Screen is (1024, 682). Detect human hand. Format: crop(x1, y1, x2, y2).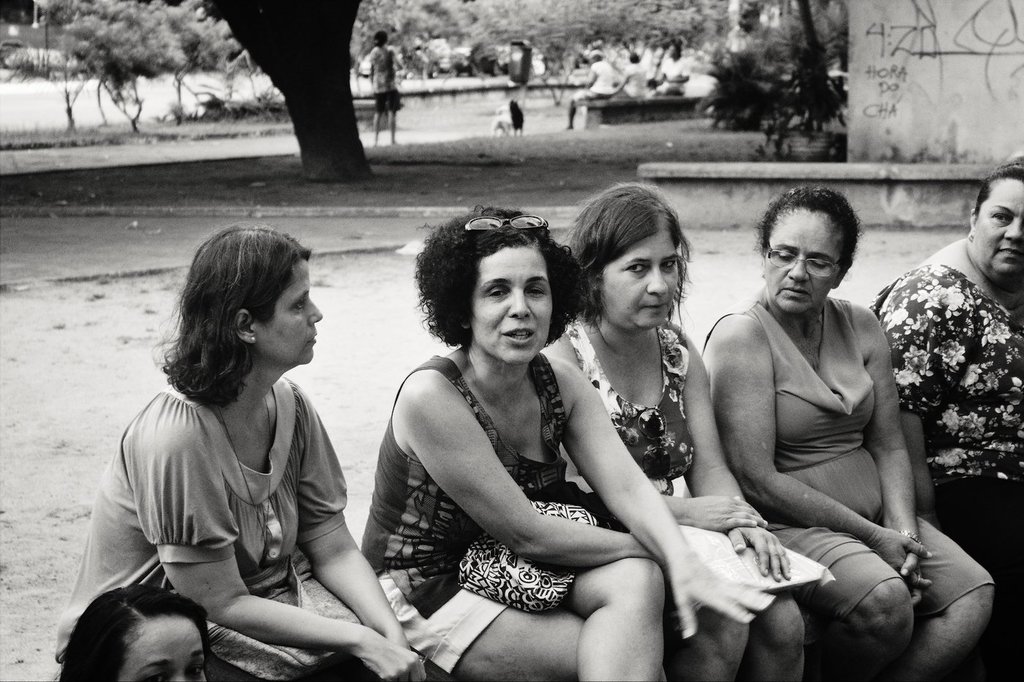
crop(687, 494, 769, 531).
